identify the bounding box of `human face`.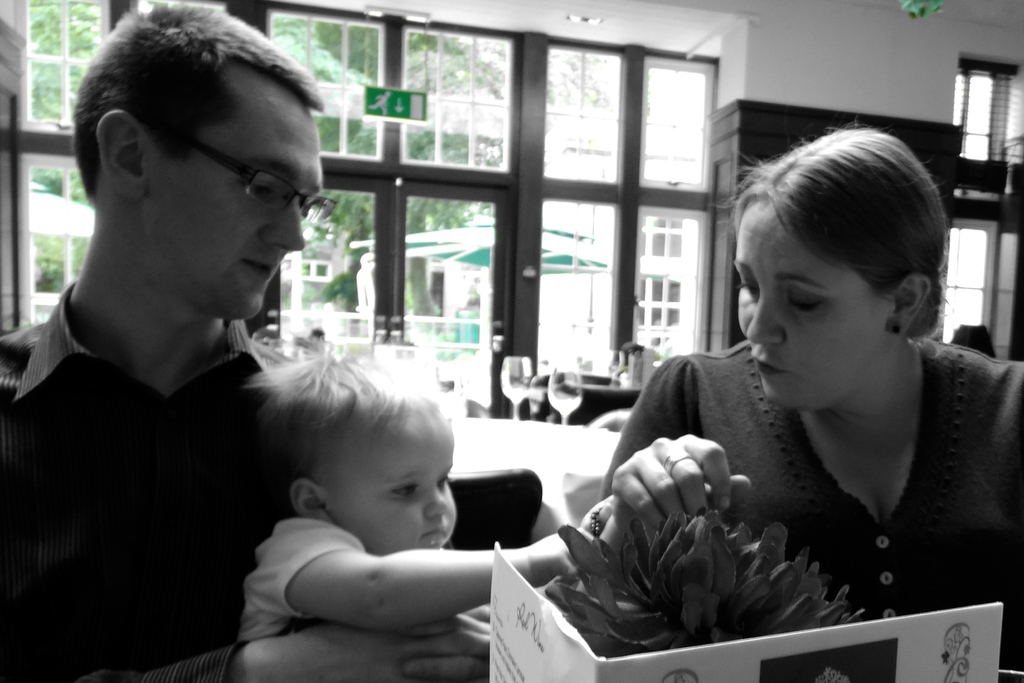
{"left": 147, "top": 83, "right": 321, "bottom": 320}.
